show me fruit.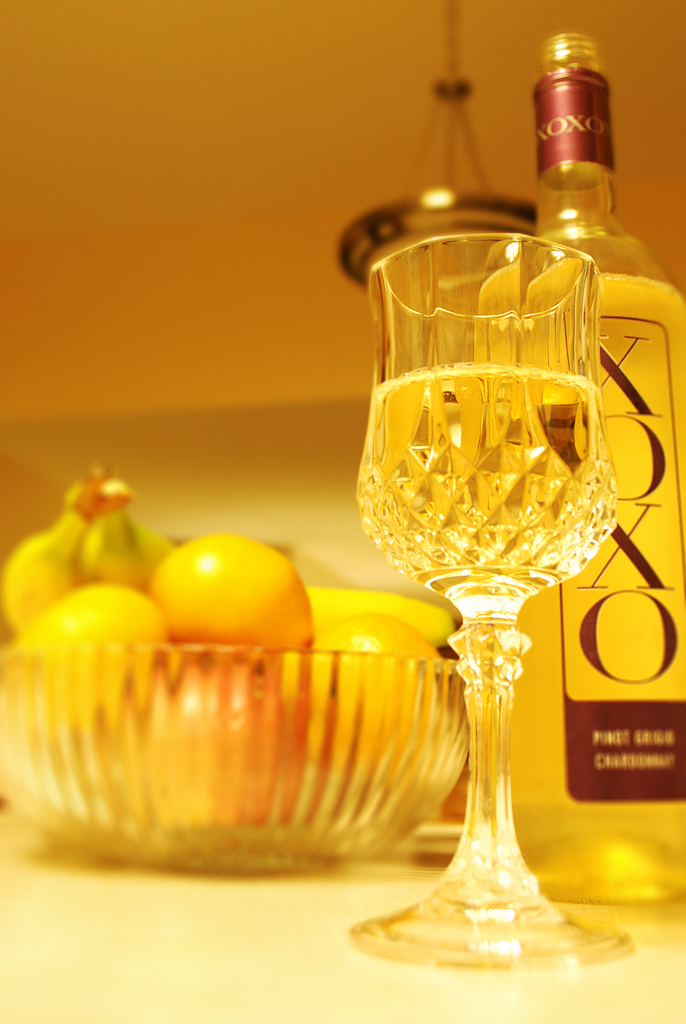
fruit is here: (x1=307, y1=588, x2=454, y2=644).
